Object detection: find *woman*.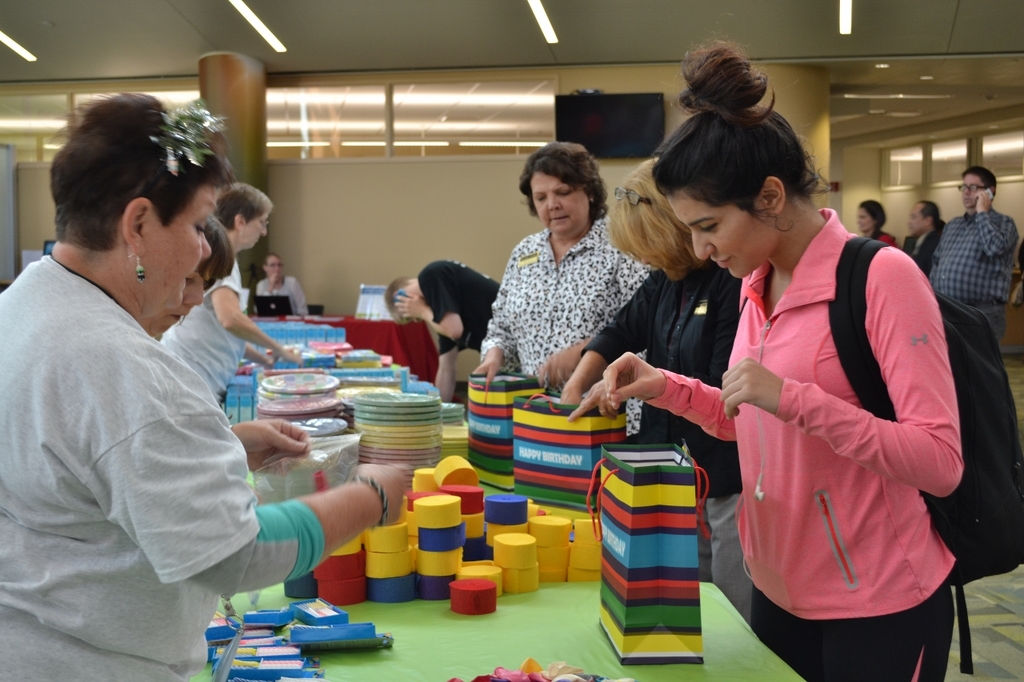
crop(0, 89, 416, 681).
